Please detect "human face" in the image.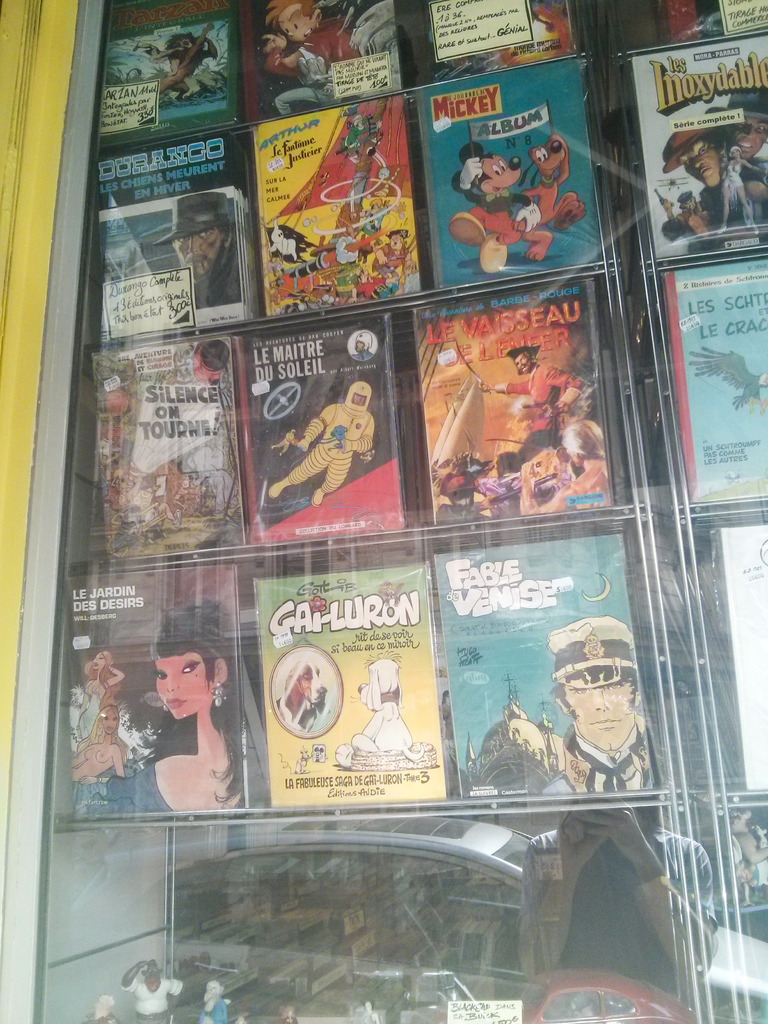
bbox(513, 353, 532, 378).
